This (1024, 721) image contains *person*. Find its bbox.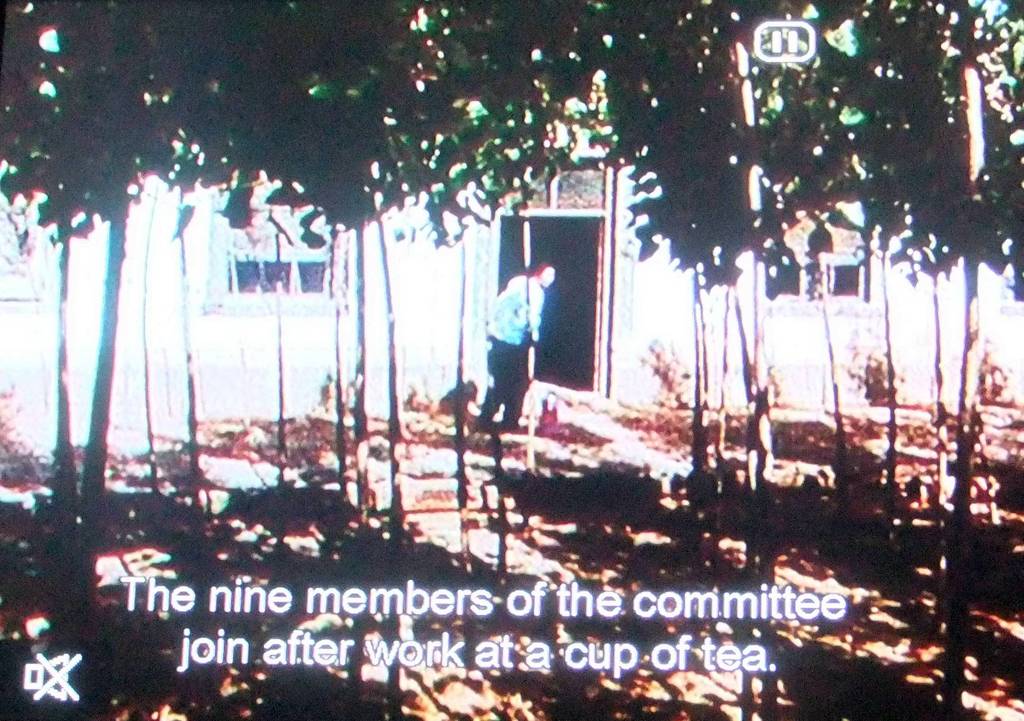
bbox=[477, 243, 555, 435].
